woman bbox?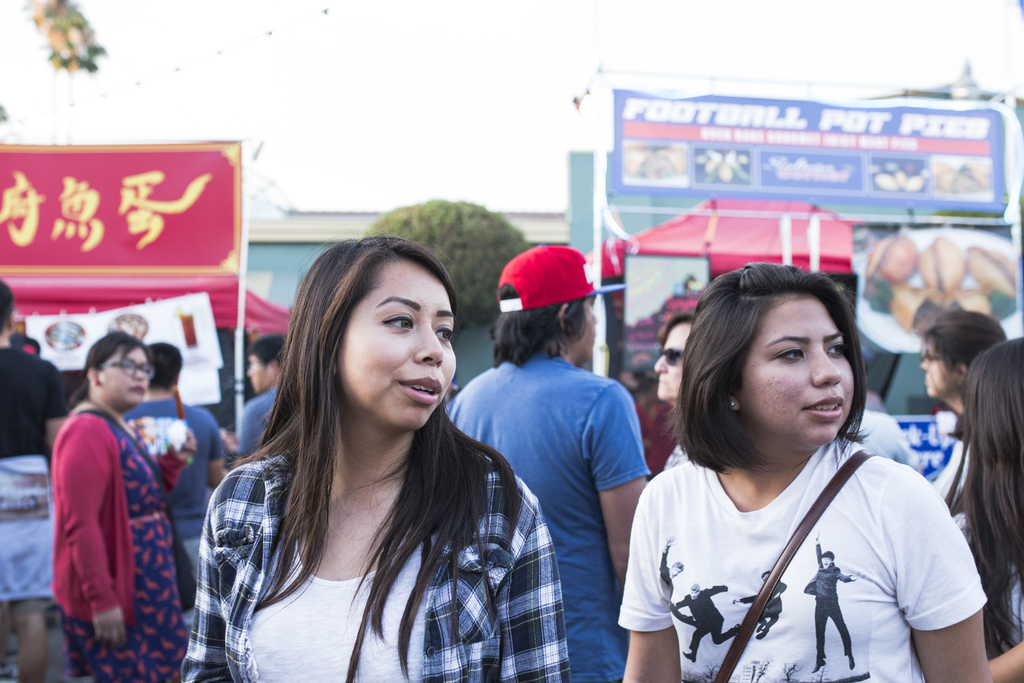
bbox=[620, 261, 995, 682]
